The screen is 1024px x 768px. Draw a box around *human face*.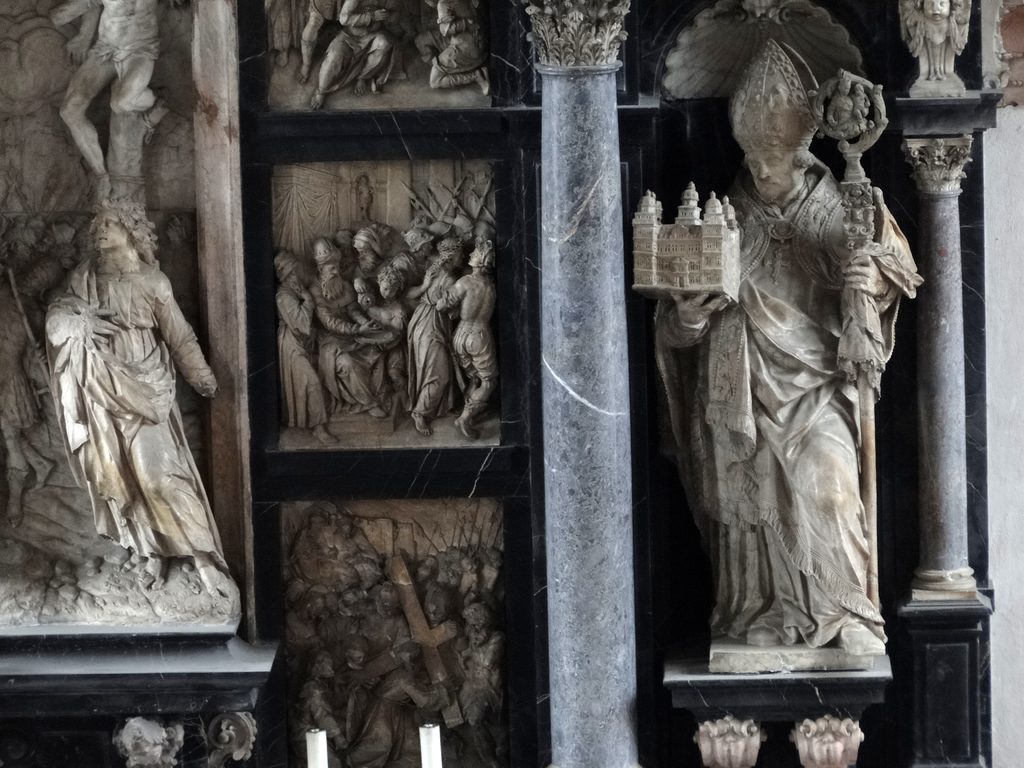
323/264/337/278.
